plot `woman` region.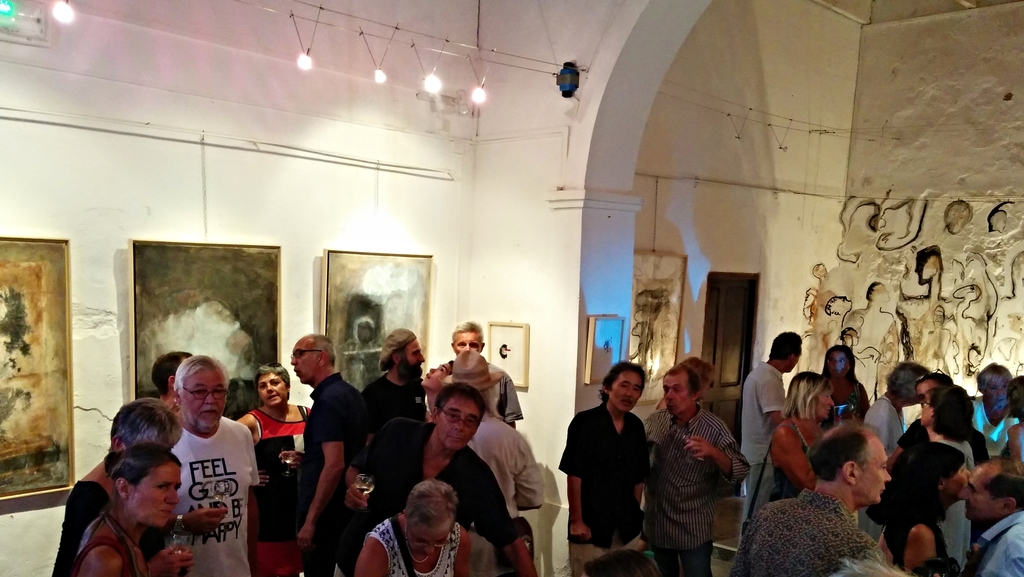
Plotted at [358,480,477,576].
